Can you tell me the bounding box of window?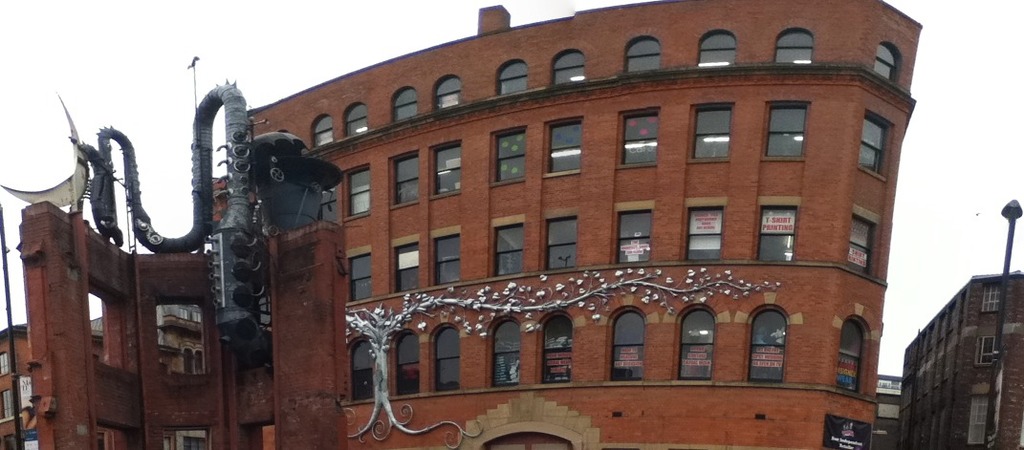
426,63,474,110.
